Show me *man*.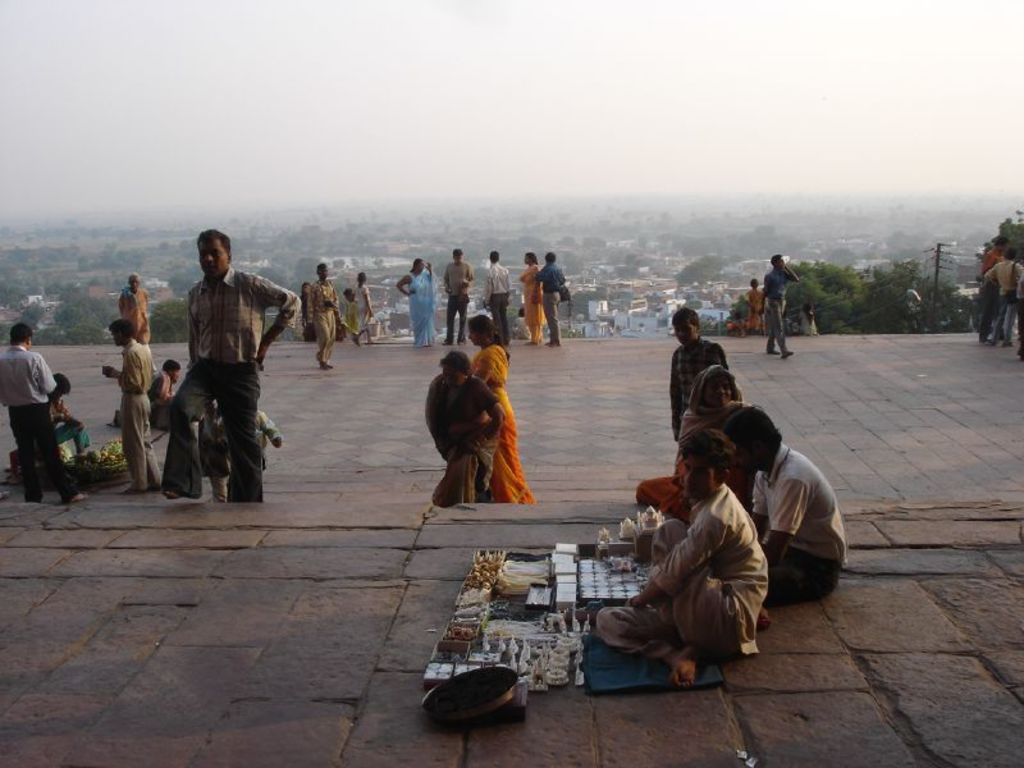
*man* is here: bbox(598, 429, 771, 684).
